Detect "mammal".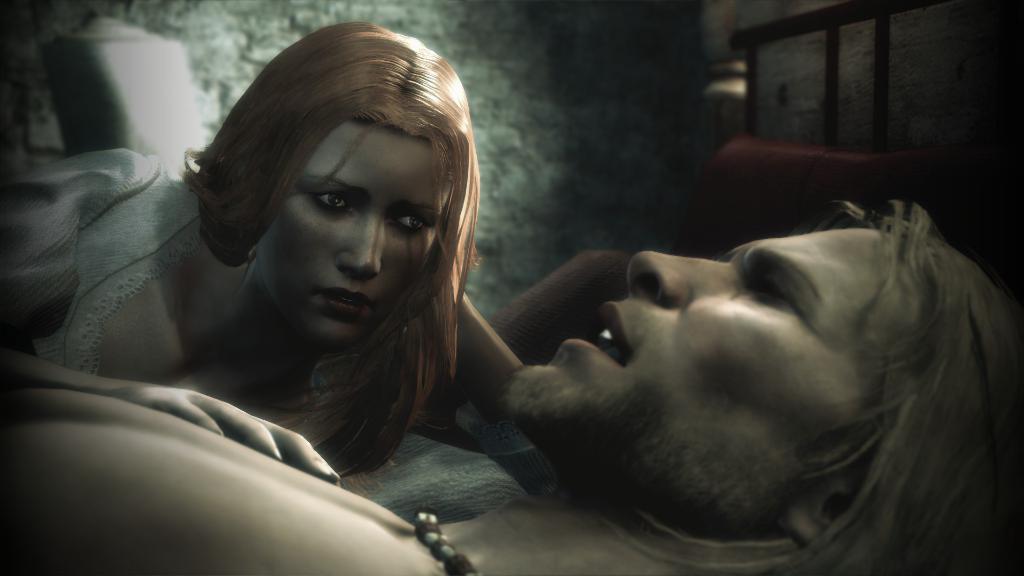
Detected at bbox=(0, 209, 1023, 575).
